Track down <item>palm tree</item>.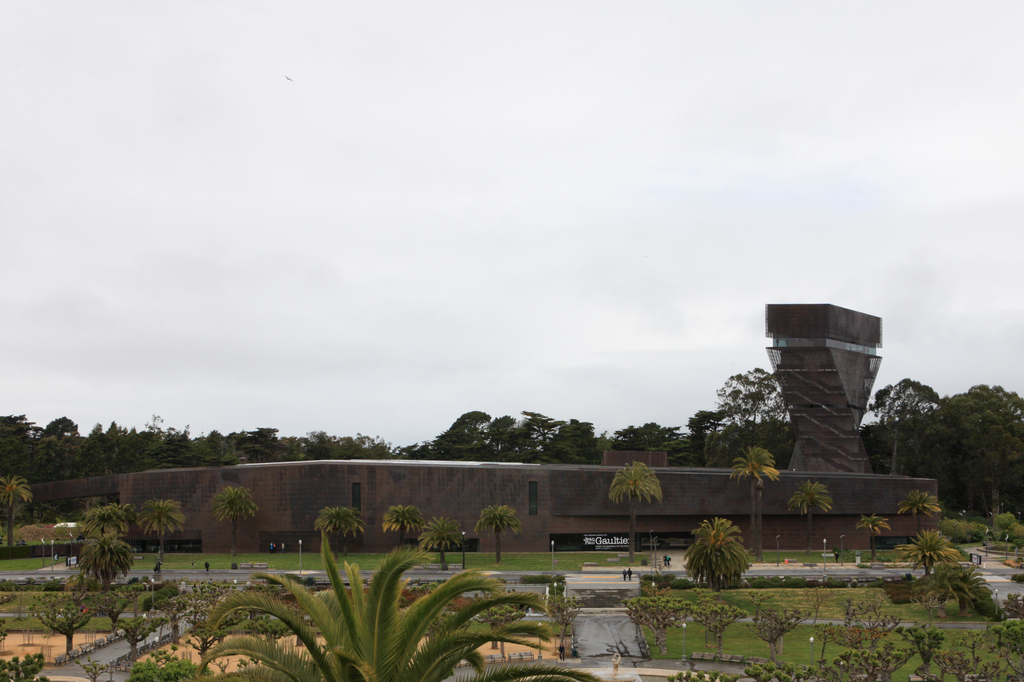
Tracked to bbox(602, 456, 658, 567).
